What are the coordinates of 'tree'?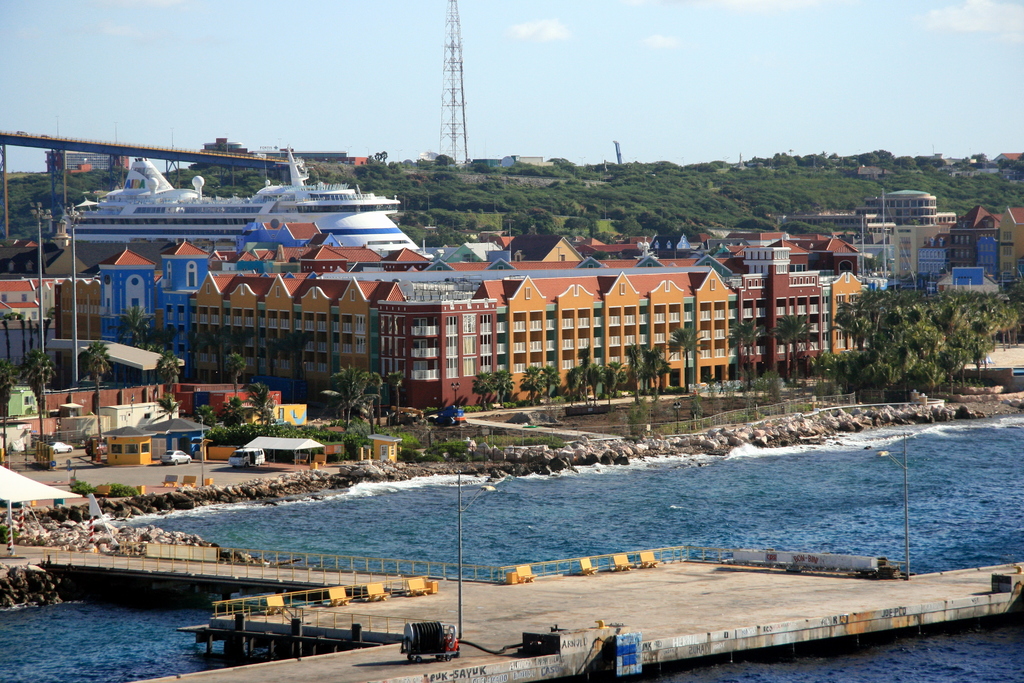
754,368,781,407.
